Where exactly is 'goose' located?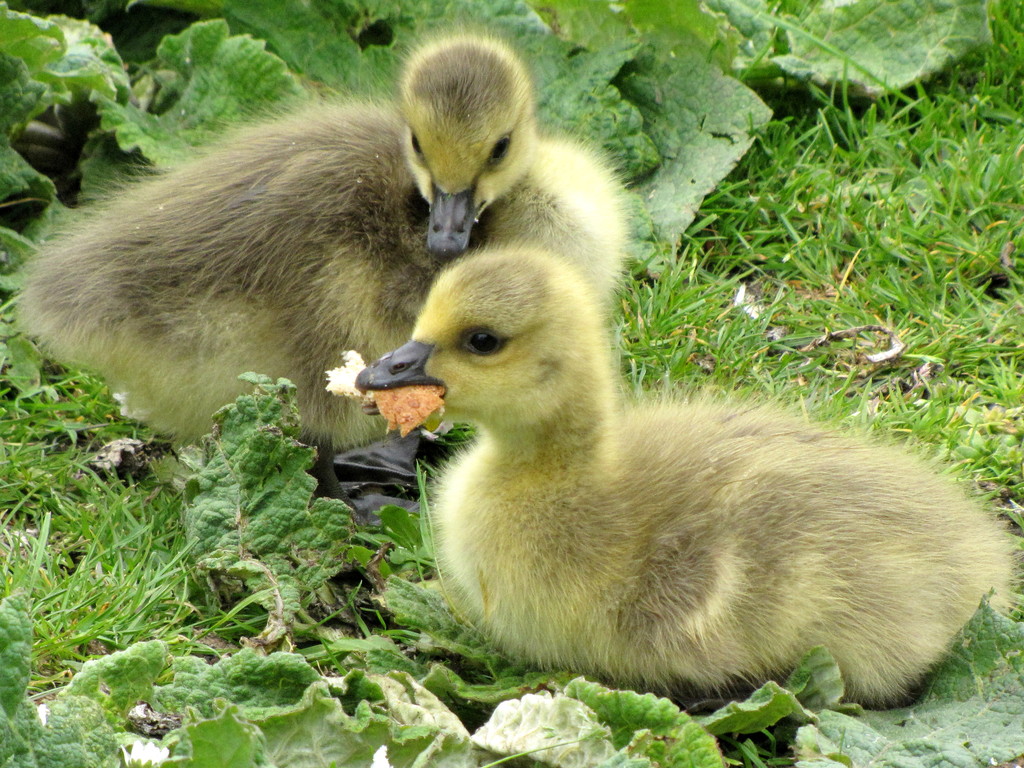
Its bounding box is (22, 40, 620, 470).
